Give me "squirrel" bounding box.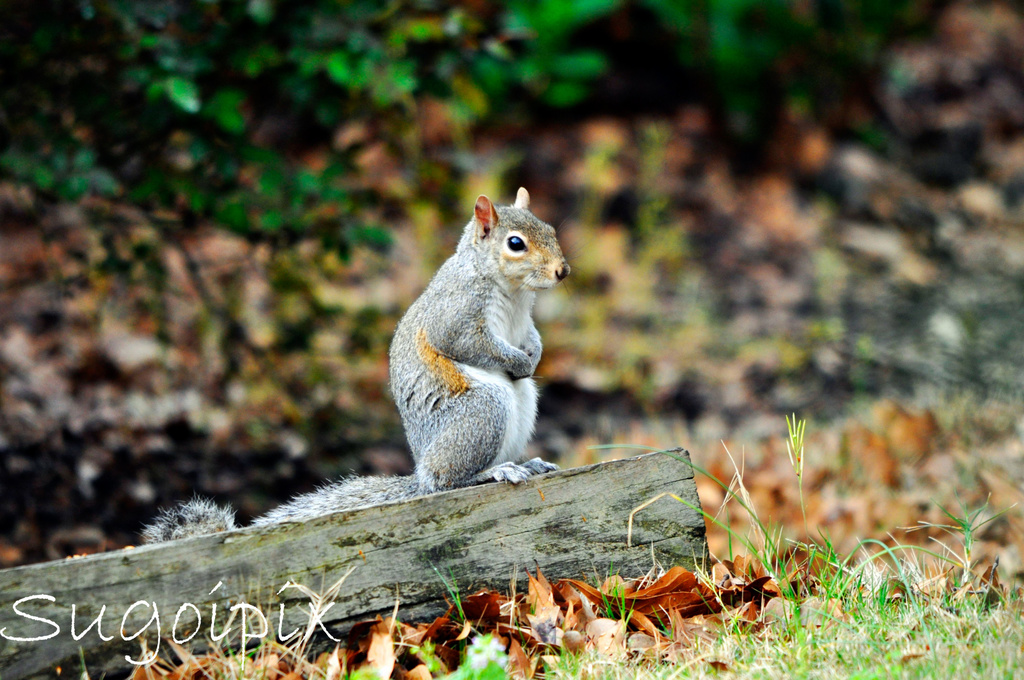
region(141, 182, 589, 544).
